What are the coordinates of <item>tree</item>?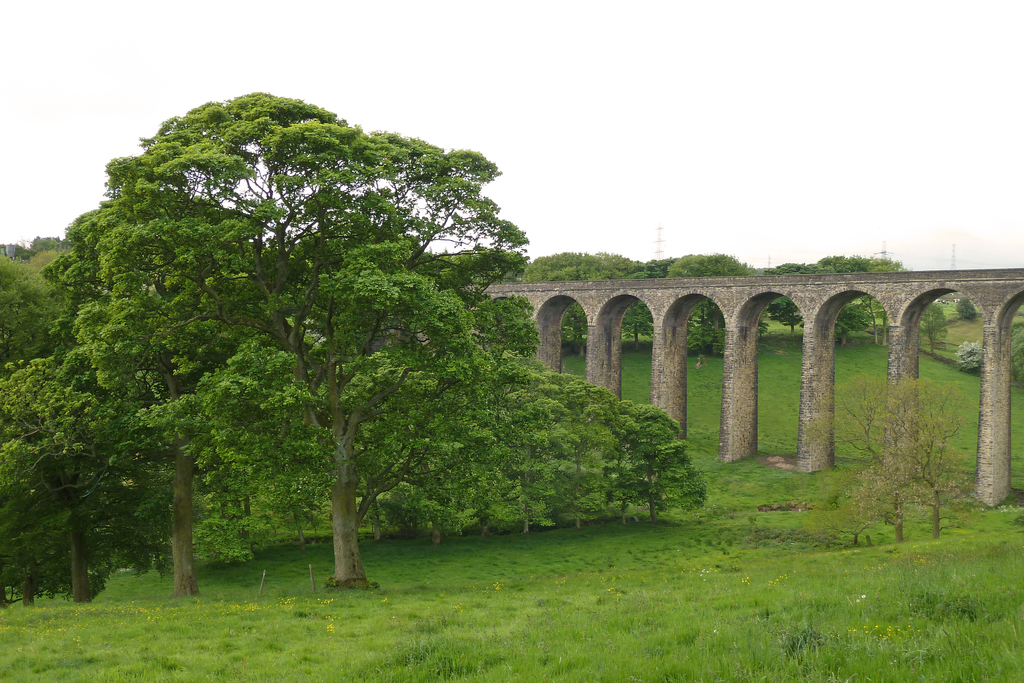
l=36, t=86, r=538, b=548.
